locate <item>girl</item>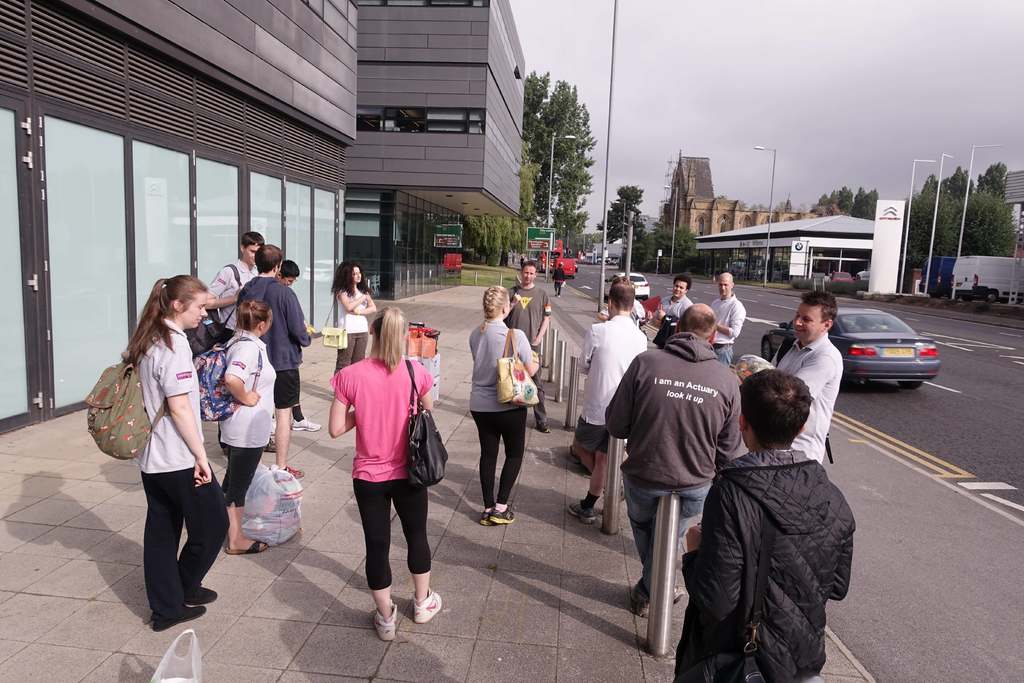
bbox=(121, 278, 226, 632)
